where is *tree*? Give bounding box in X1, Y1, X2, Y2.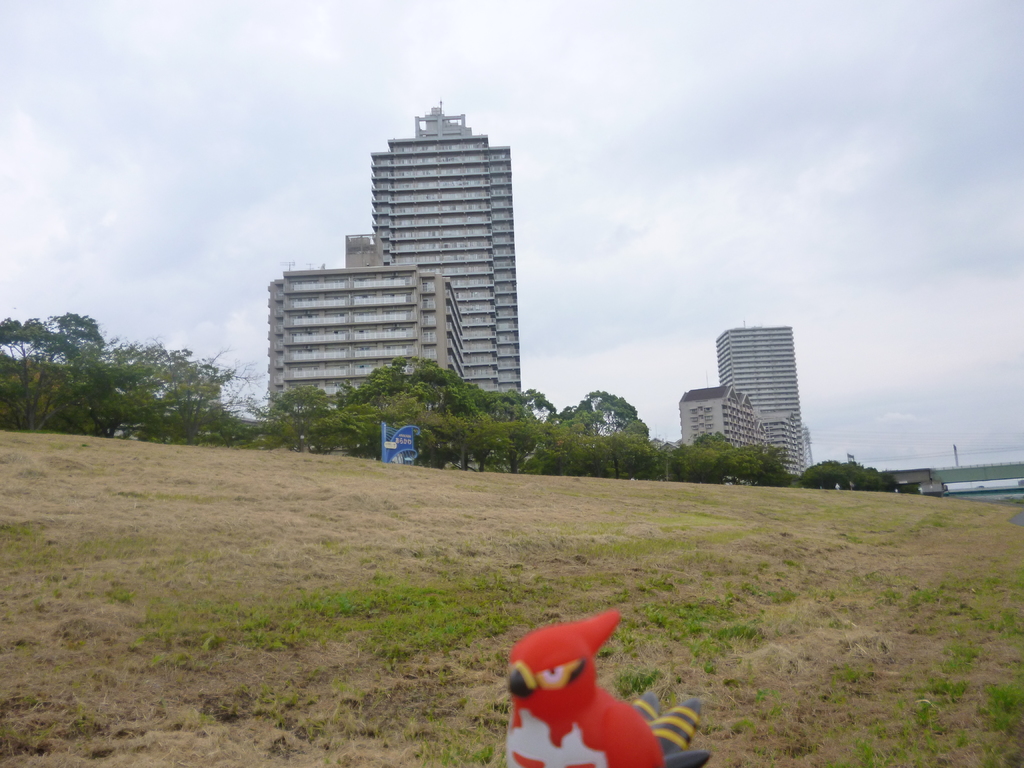
477, 392, 556, 482.
